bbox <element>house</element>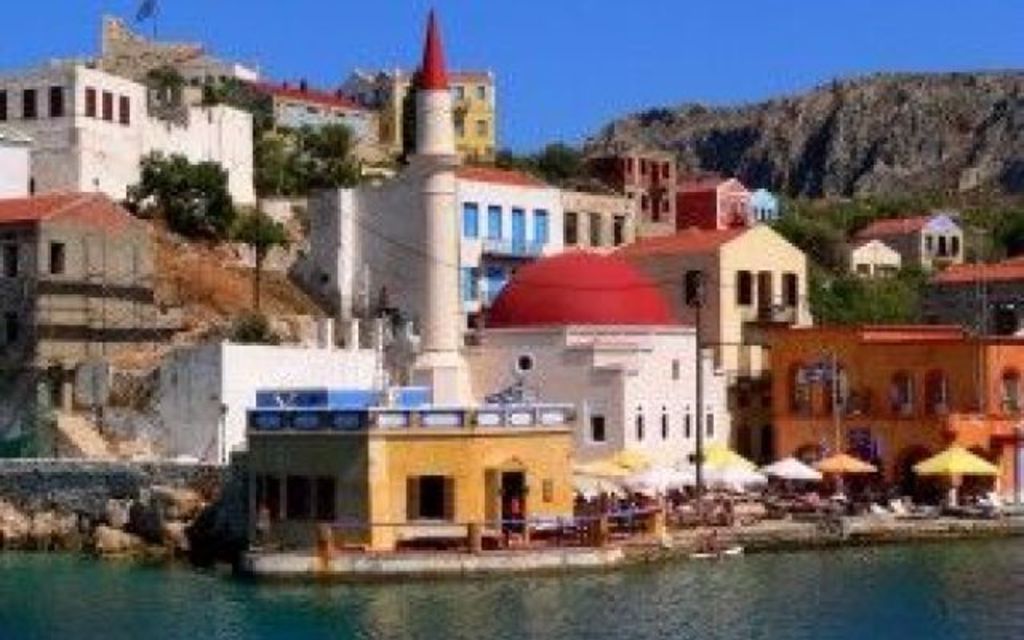
BBox(3, 35, 256, 251)
